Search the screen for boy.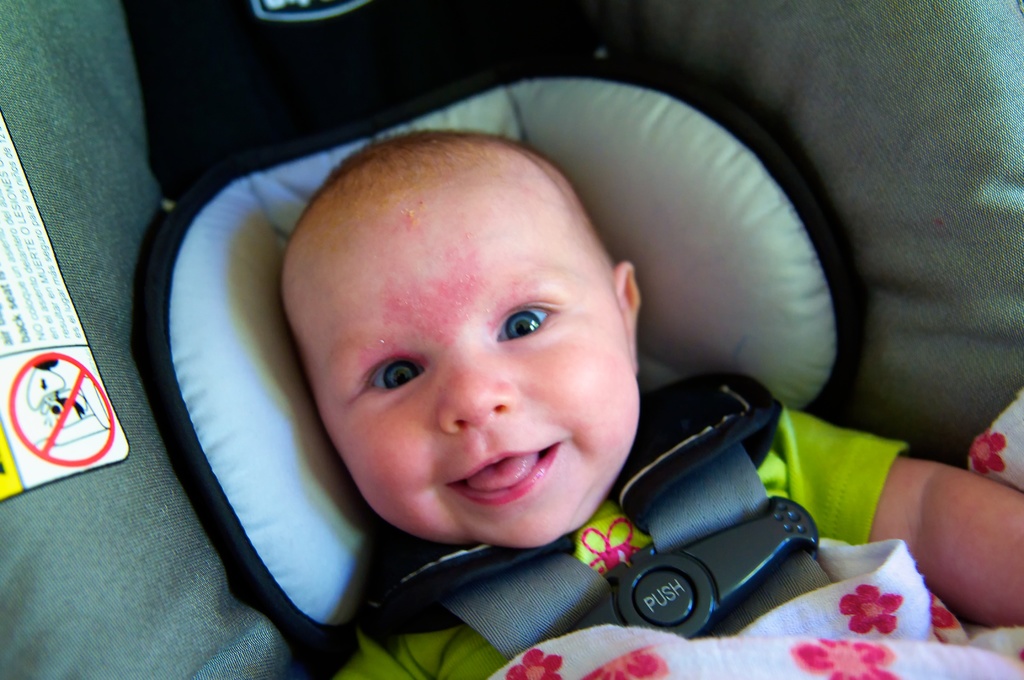
Found at 270:122:1023:679.
